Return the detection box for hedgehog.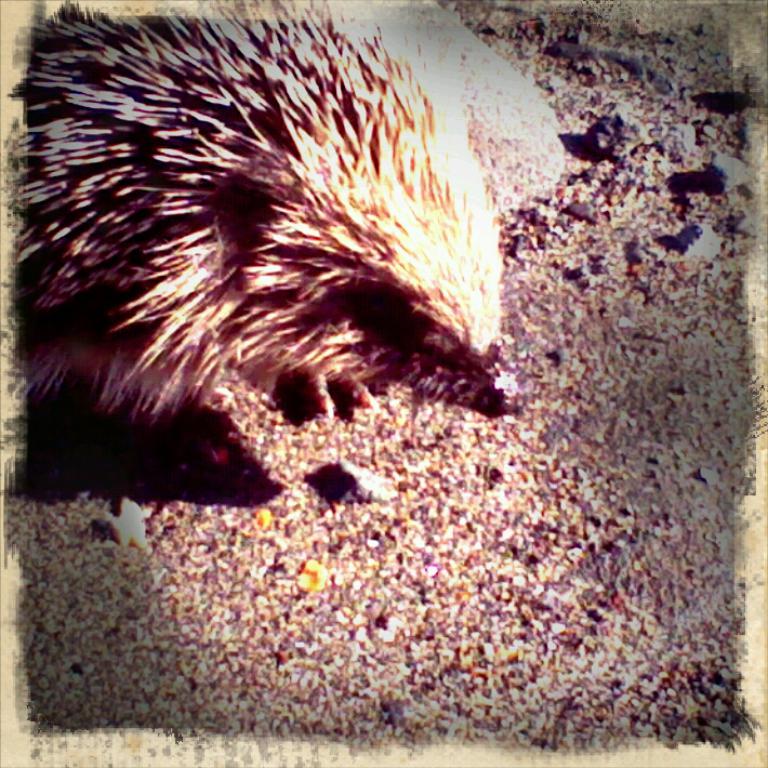
crop(2, 0, 530, 490).
